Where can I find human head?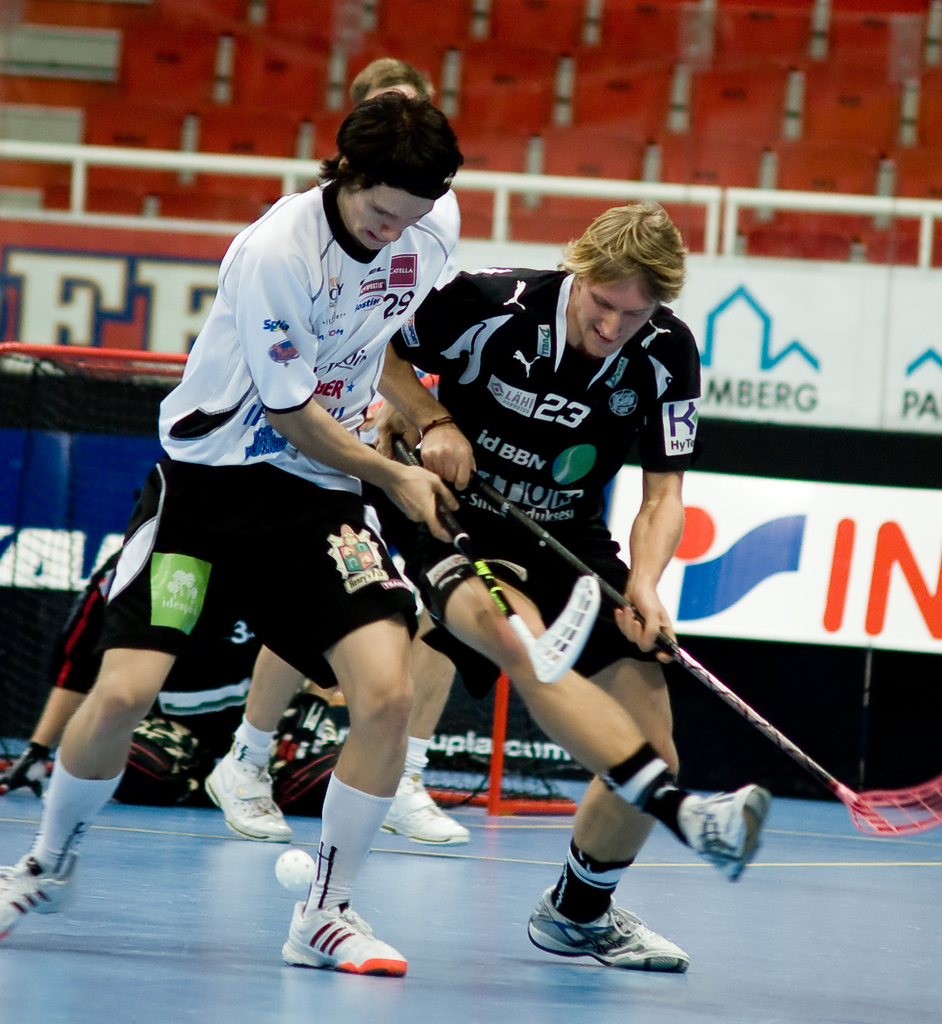
You can find it at crop(322, 60, 471, 269).
